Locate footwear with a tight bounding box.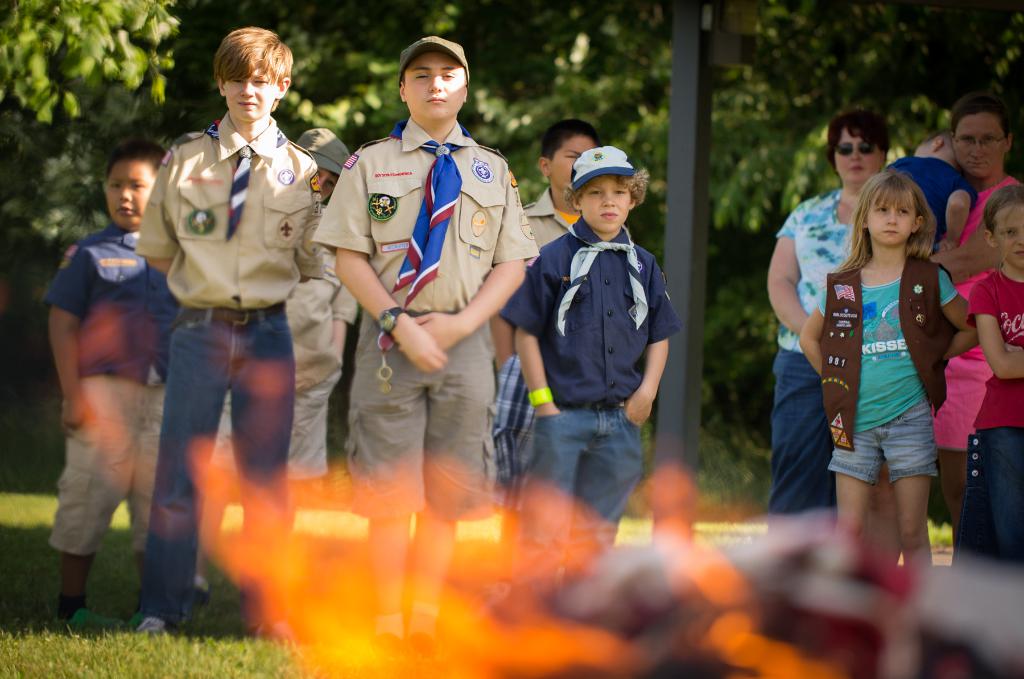
bbox=(44, 602, 119, 631).
